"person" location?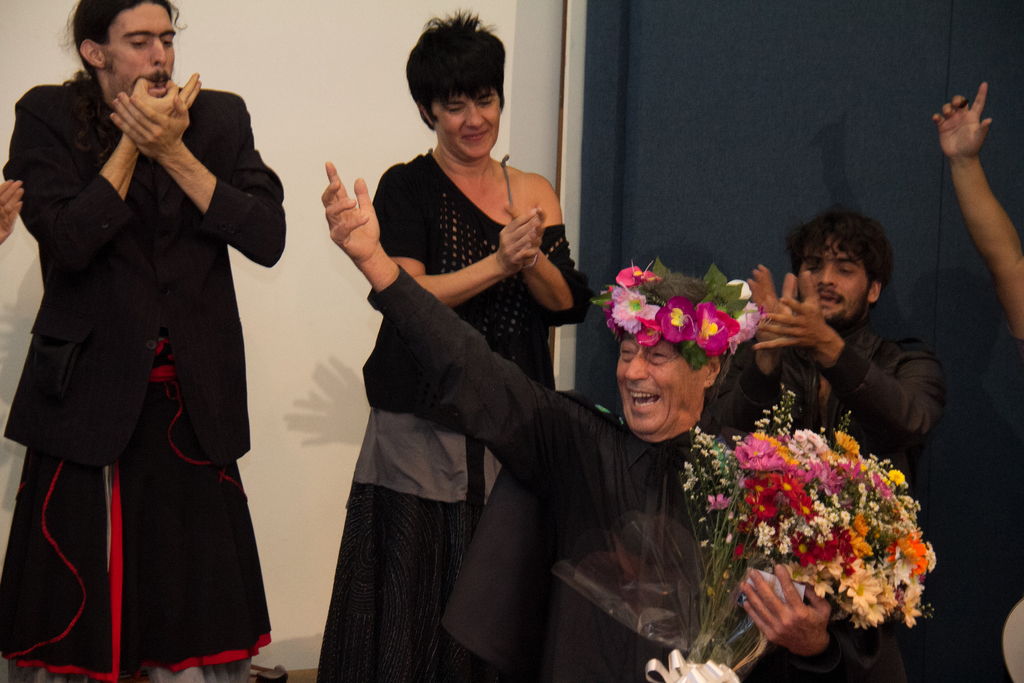
box(924, 83, 1023, 682)
